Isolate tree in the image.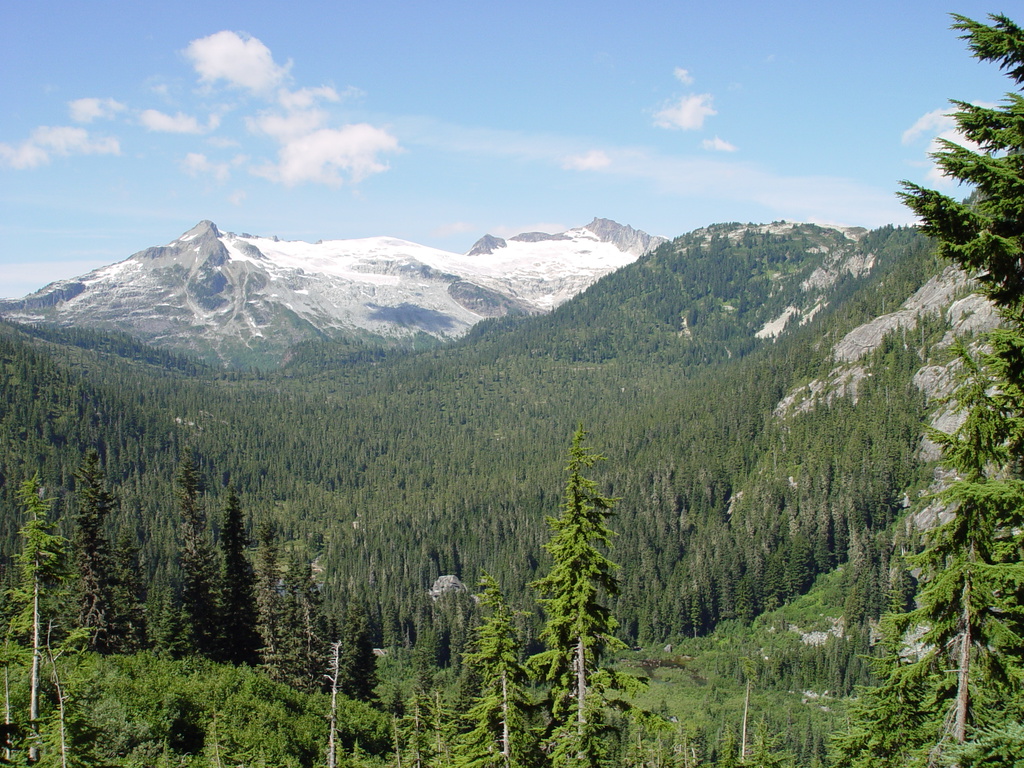
Isolated region: (left=372, top=638, right=449, bottom=767).
